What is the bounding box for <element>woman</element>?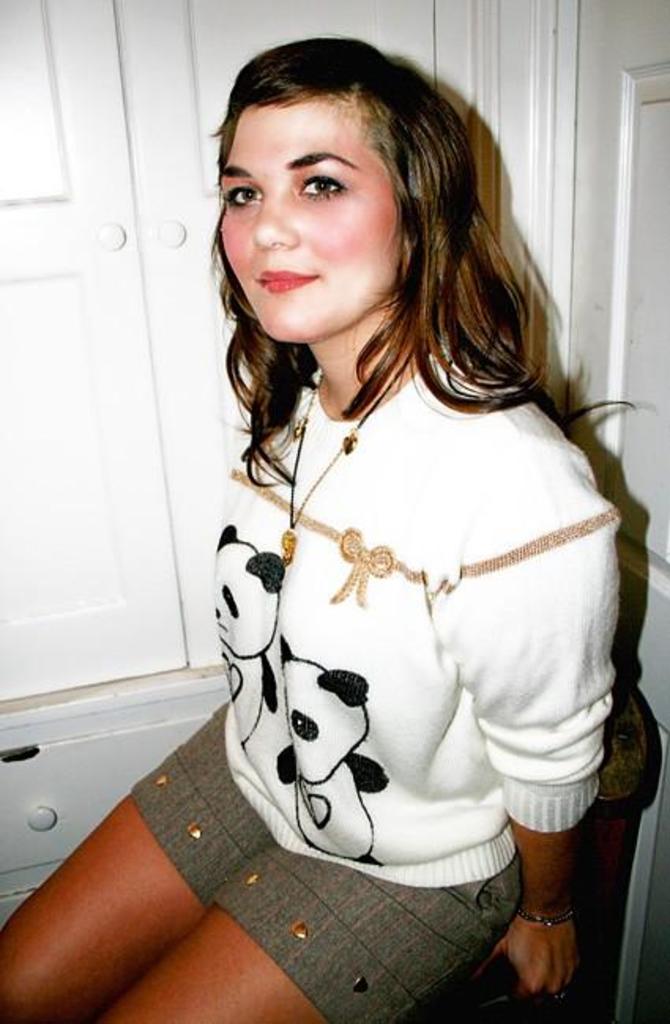
<box>77,66,669,1023</box>.
